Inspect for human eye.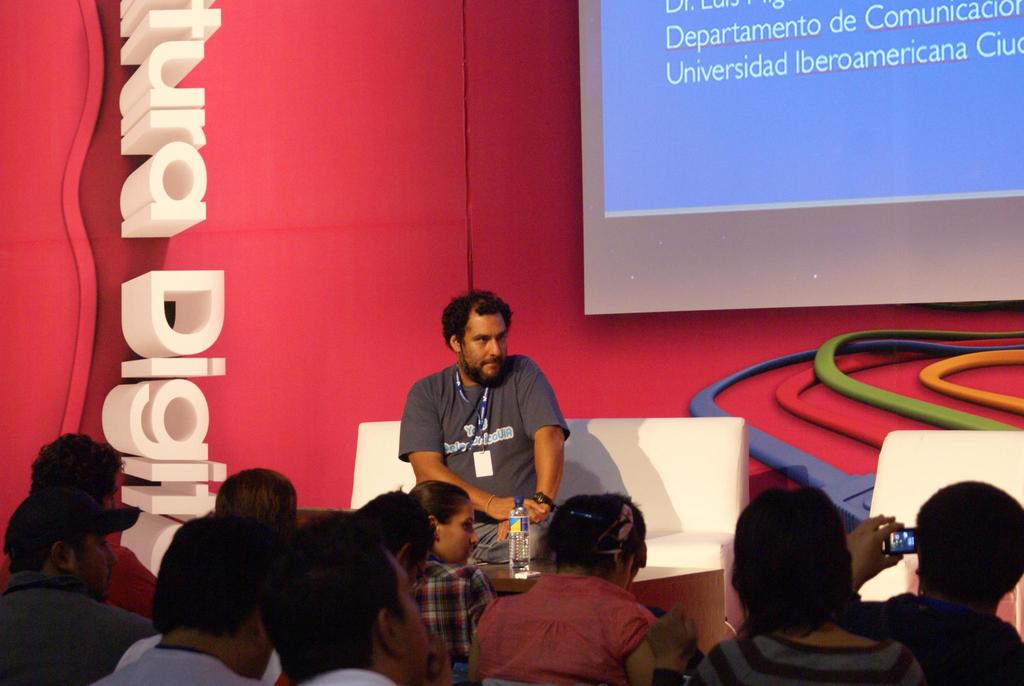
Inspection: x1=496, y1=334, x2=509, y2=341.
